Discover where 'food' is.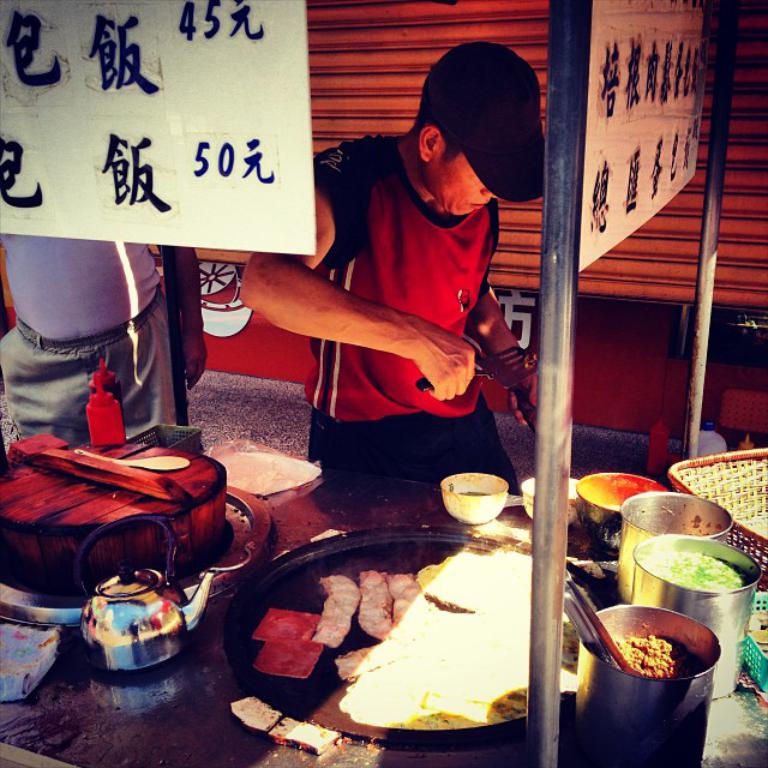
Discovered at 235,683,358,767.
